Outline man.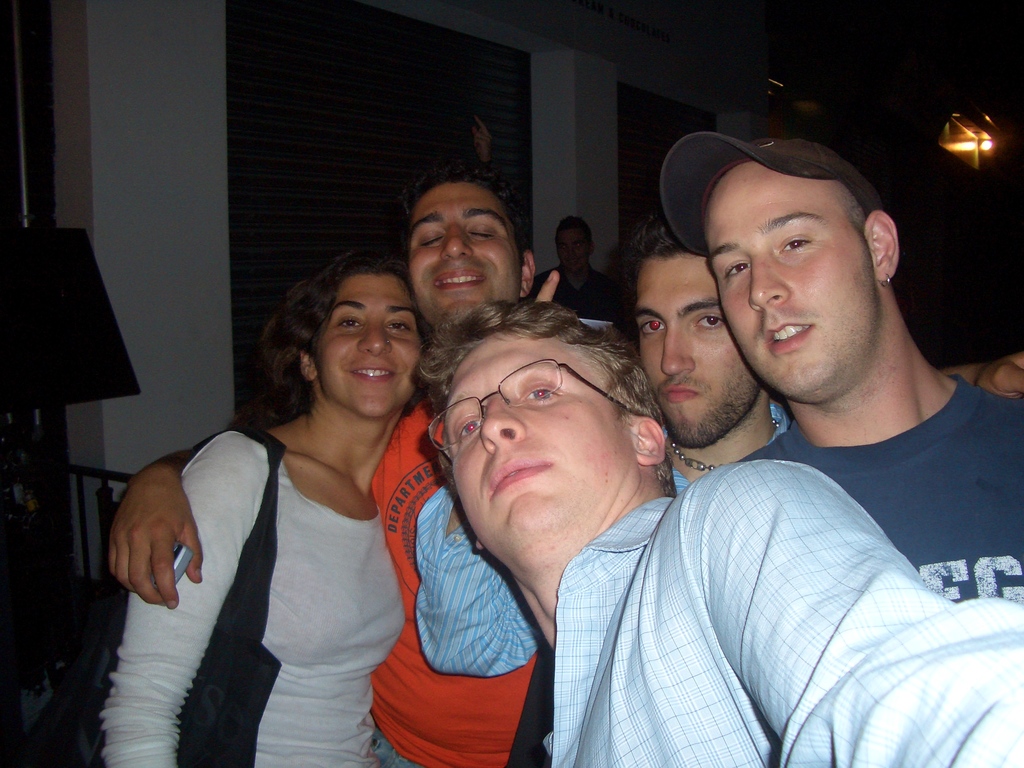
Outline: (left=605, top=213, right=797, bottom=494).
